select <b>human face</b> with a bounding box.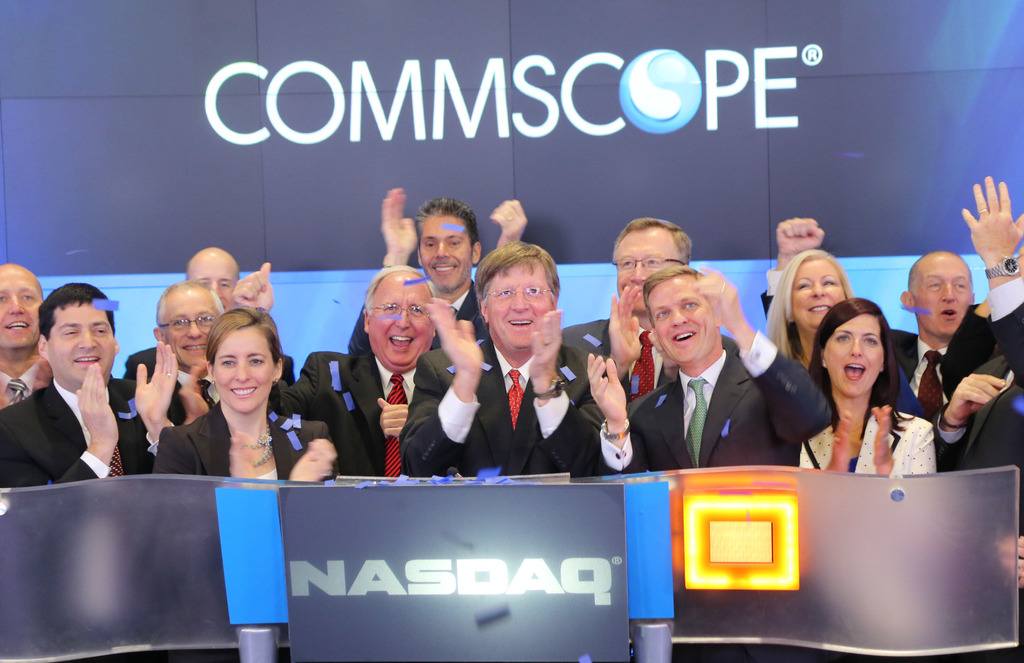
164:297:216:363.
